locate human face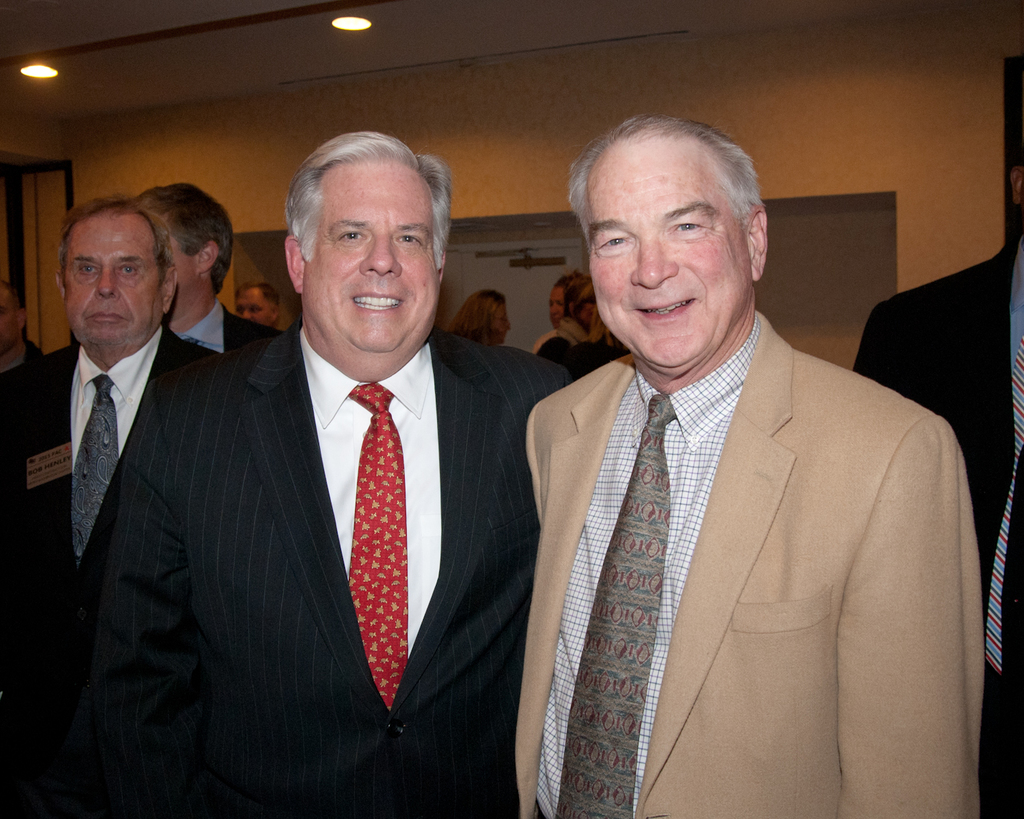
x1=548 y1=289 x2=564 y2=321
